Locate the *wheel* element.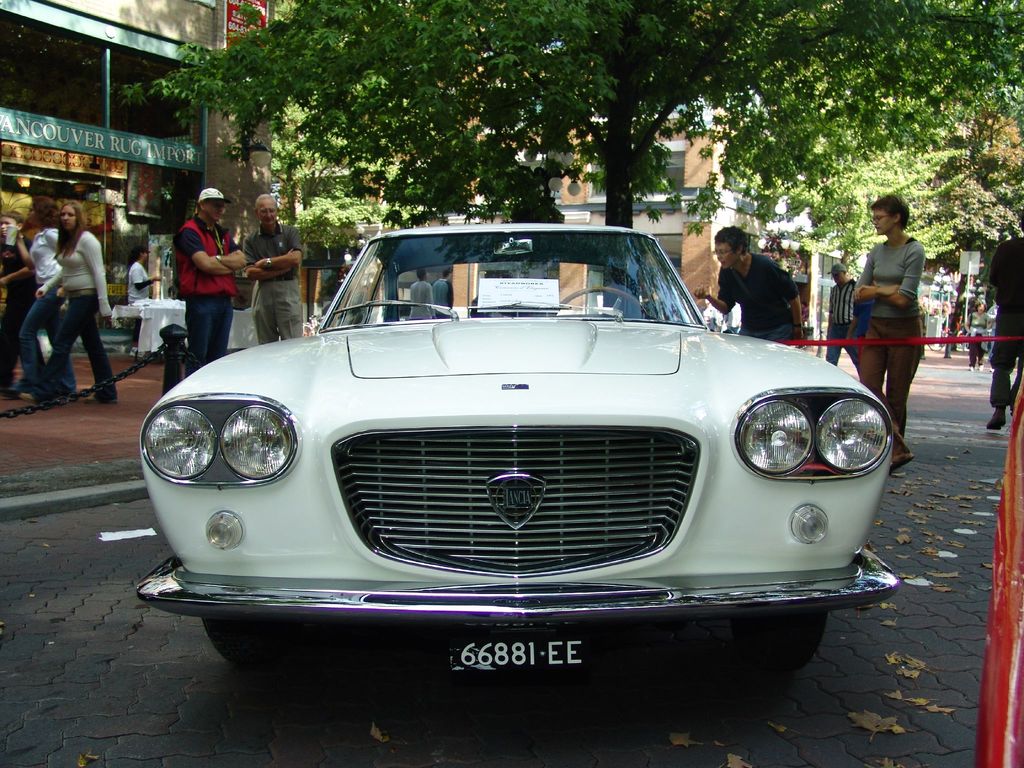
Element bbox: Rect(734, 602, 830, 676).
